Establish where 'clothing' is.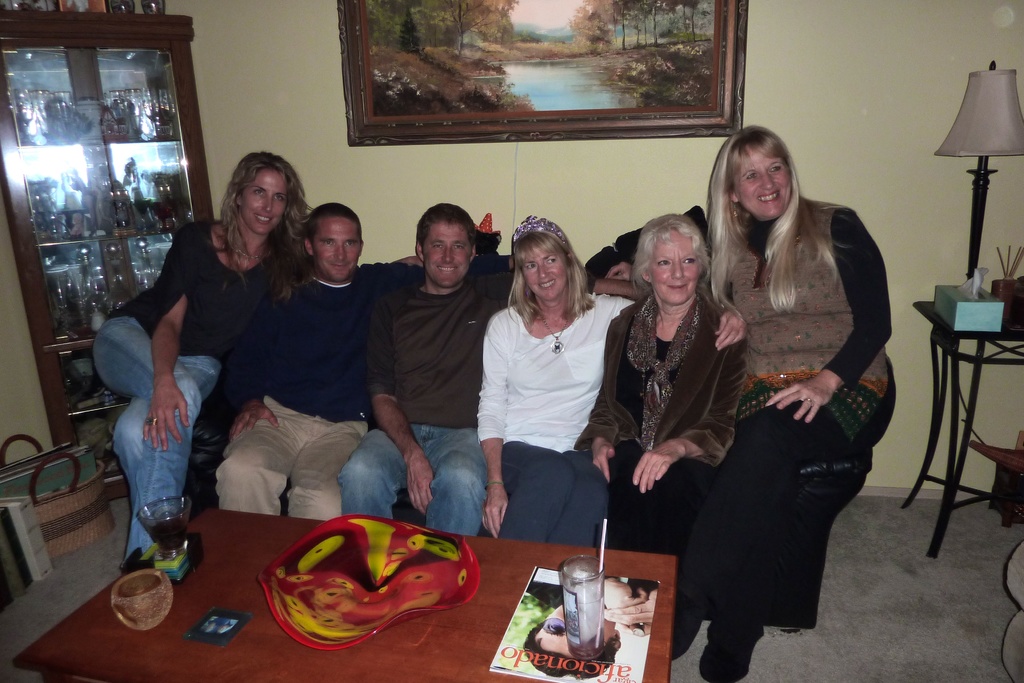
Established at (525,566,659,609).
